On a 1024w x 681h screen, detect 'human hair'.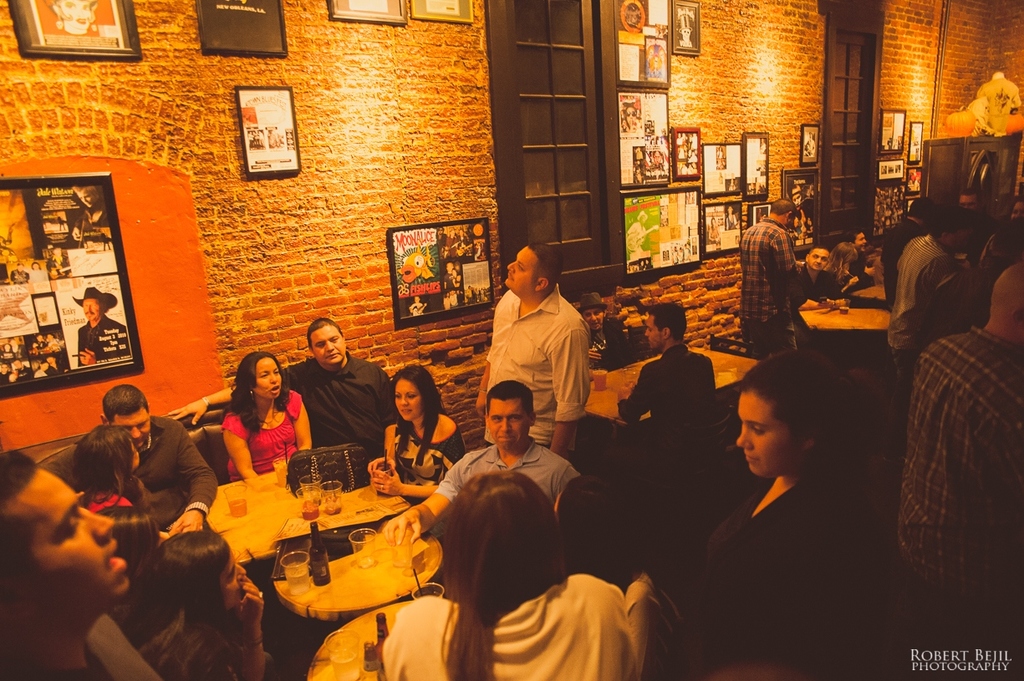
102 383 147 426.
